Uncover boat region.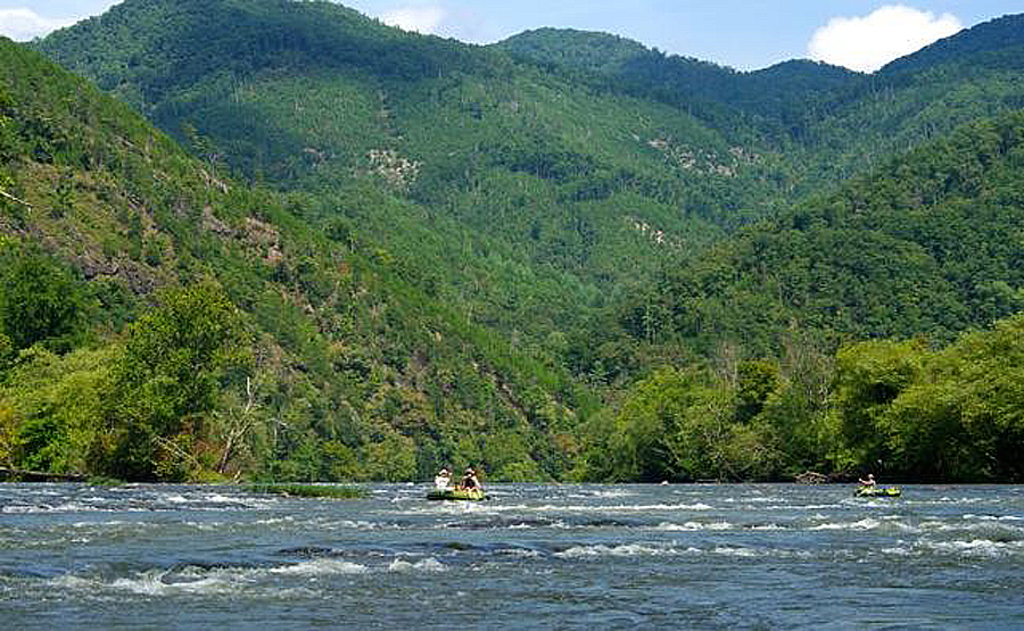
Uncovered: bbox=(853, 484, 902, 497).
